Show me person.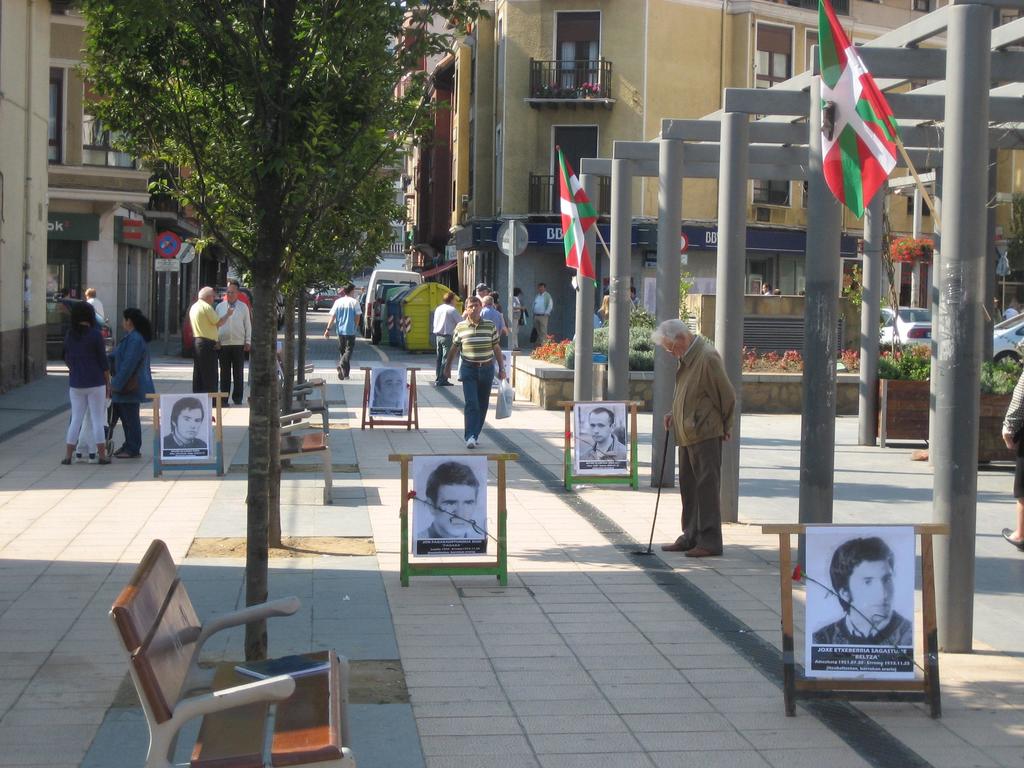
person is here: l=425, t=292, r=465, b=385.
